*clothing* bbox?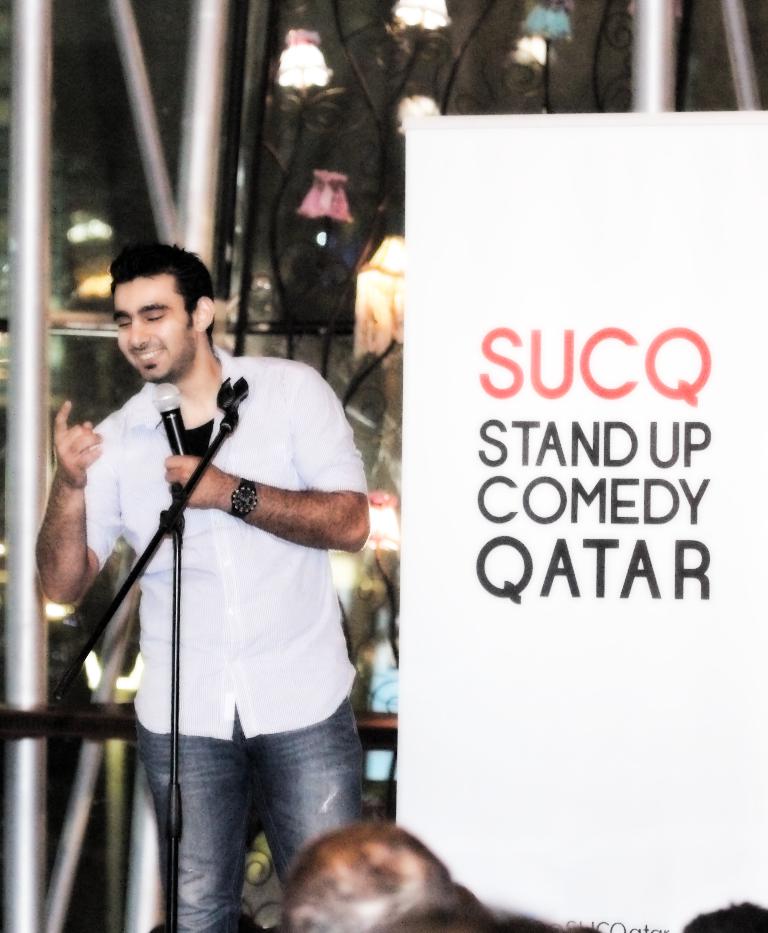
72:308:375:857
